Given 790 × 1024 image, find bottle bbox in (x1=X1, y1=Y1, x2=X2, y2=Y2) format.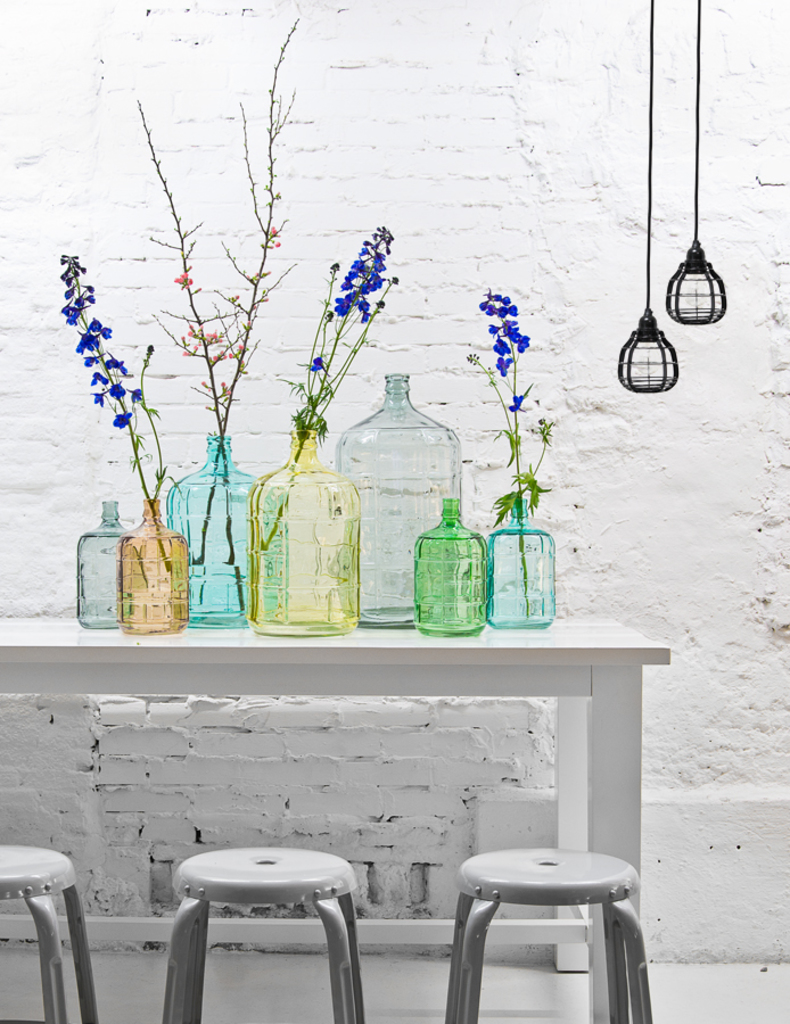
(x1=110, y1=493, x2=196, y2=643).
